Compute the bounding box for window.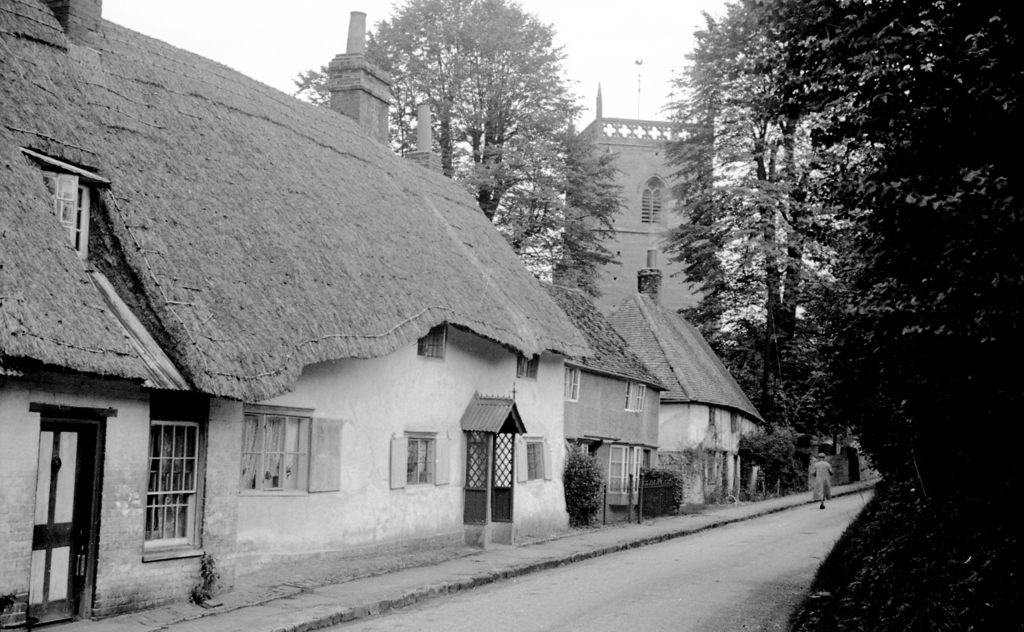
(387, 432, 448, 489).
